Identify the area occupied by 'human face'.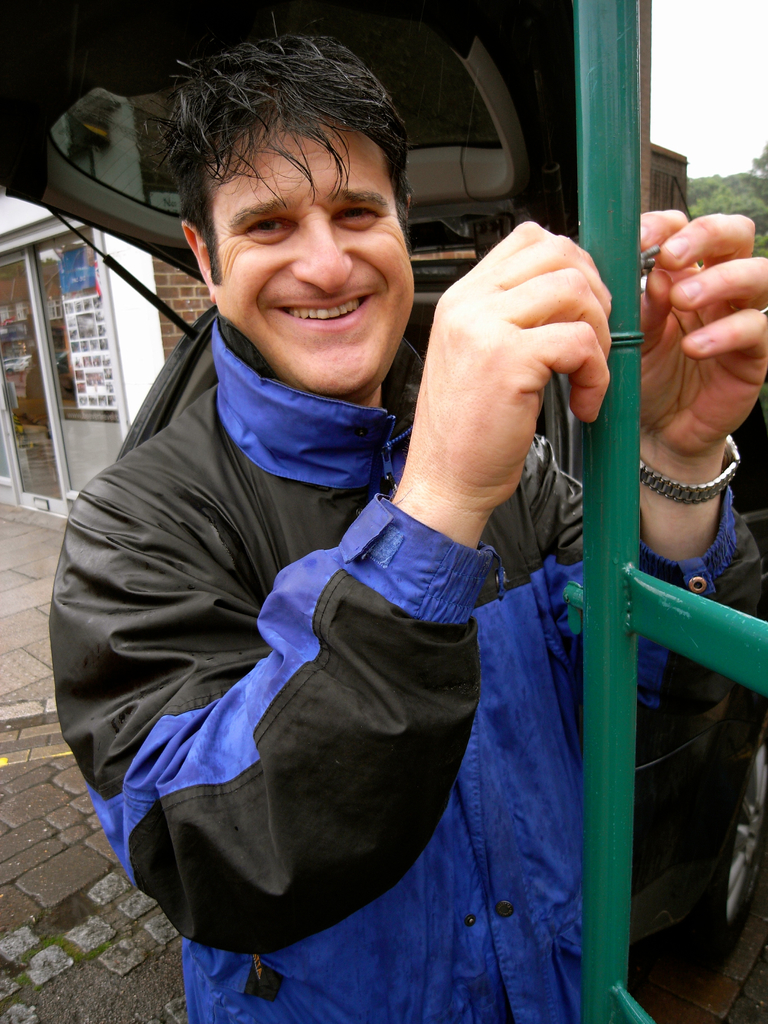
Area: [210,120,416,393].
